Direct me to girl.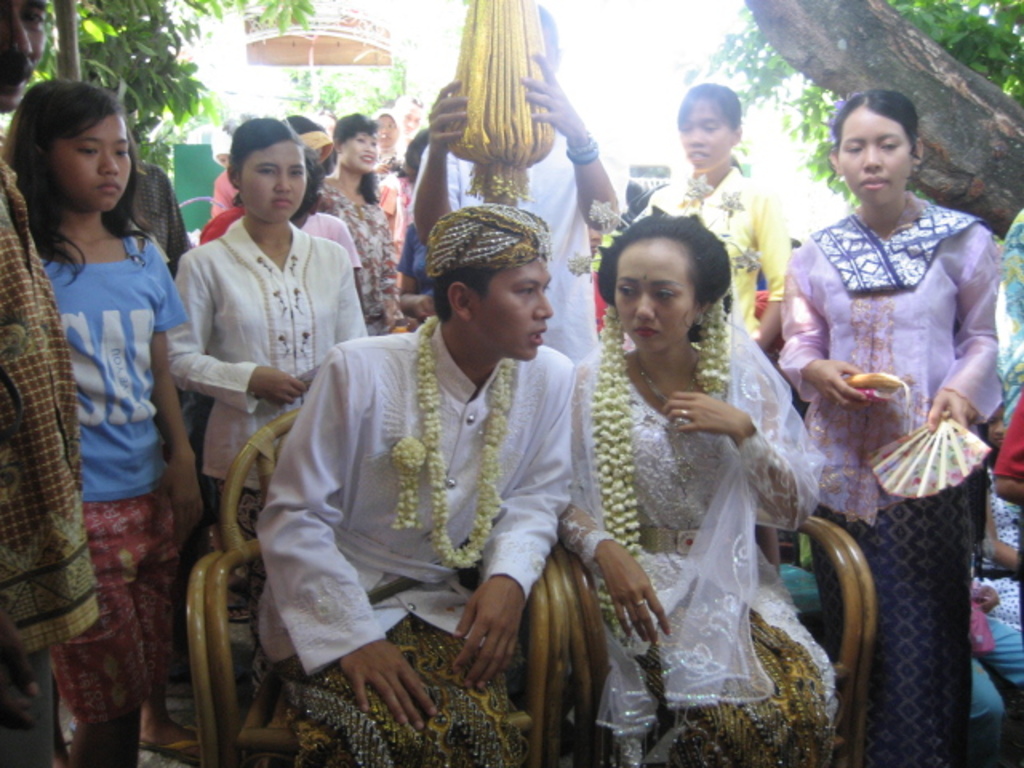
Direction: l=318, t=114, r=395, b=334.
